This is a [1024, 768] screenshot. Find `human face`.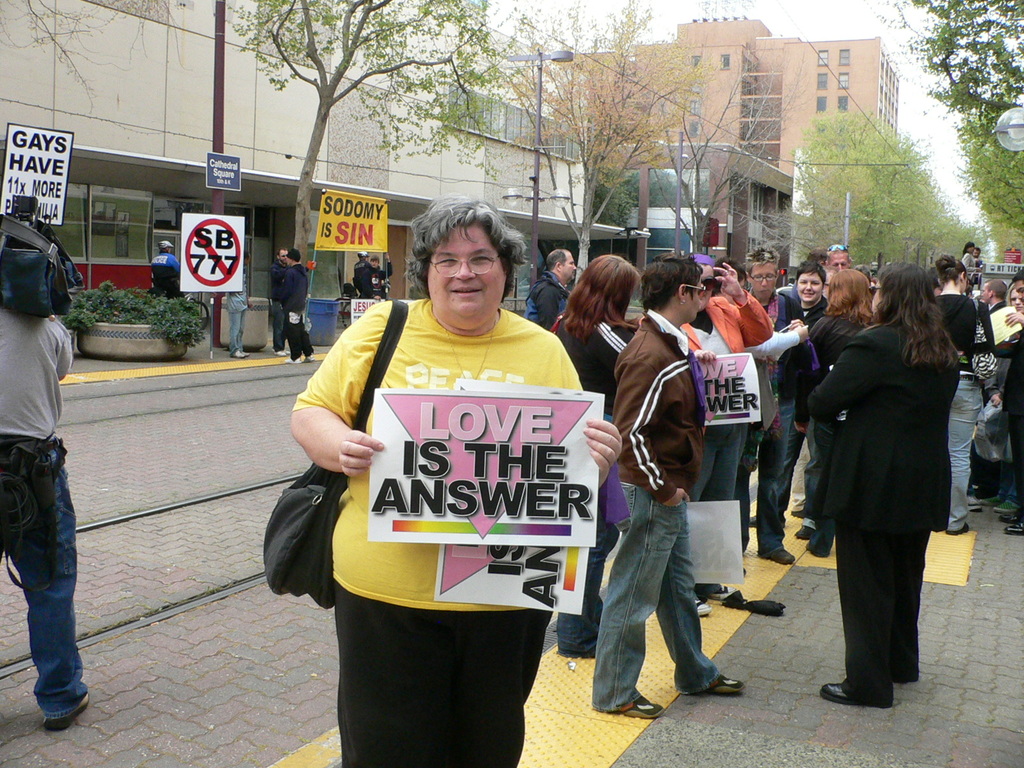
Bounding box: BBox(278, 252, 287, 260).
